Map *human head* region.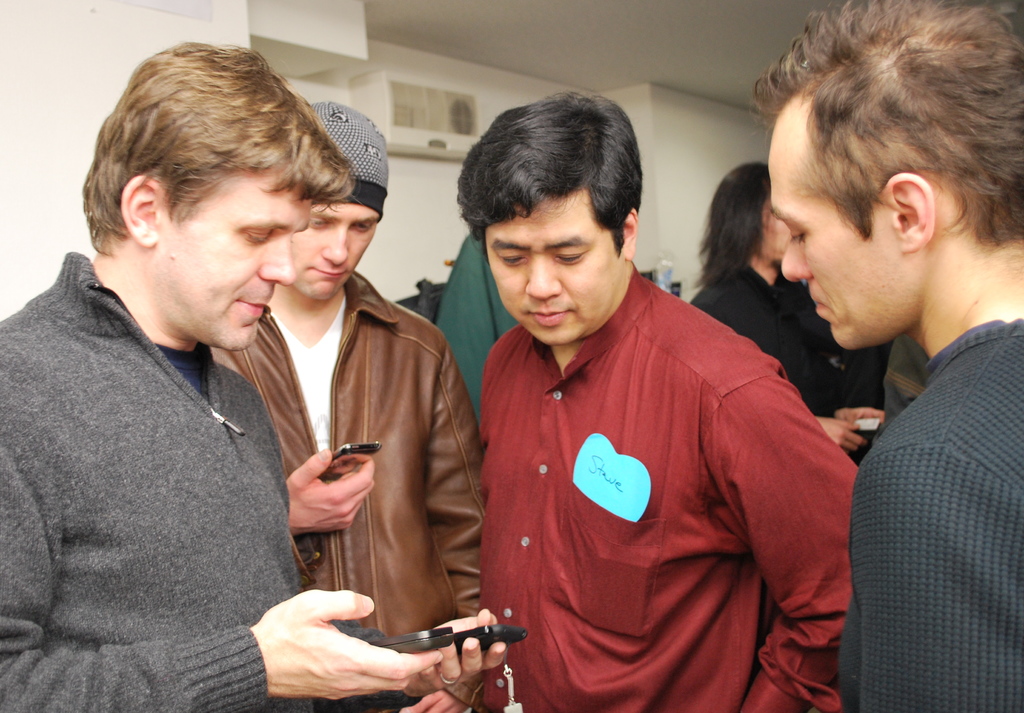
Mapped to (469,91,662,338).
